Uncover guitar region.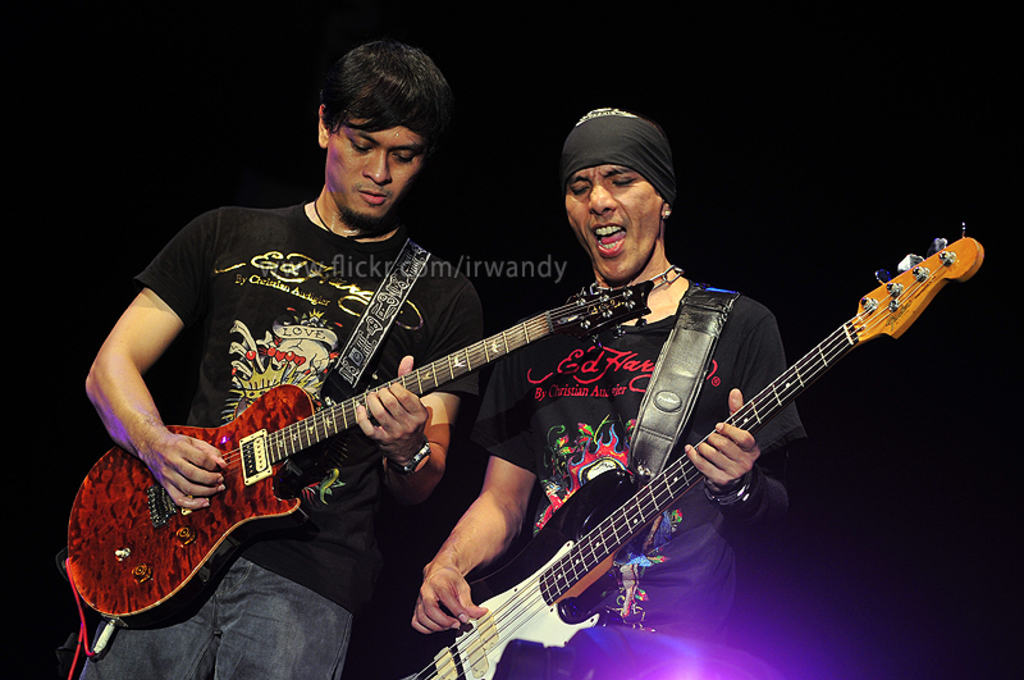
Uncovered: <bbox>383, 222, 979, 679</bbox>.
